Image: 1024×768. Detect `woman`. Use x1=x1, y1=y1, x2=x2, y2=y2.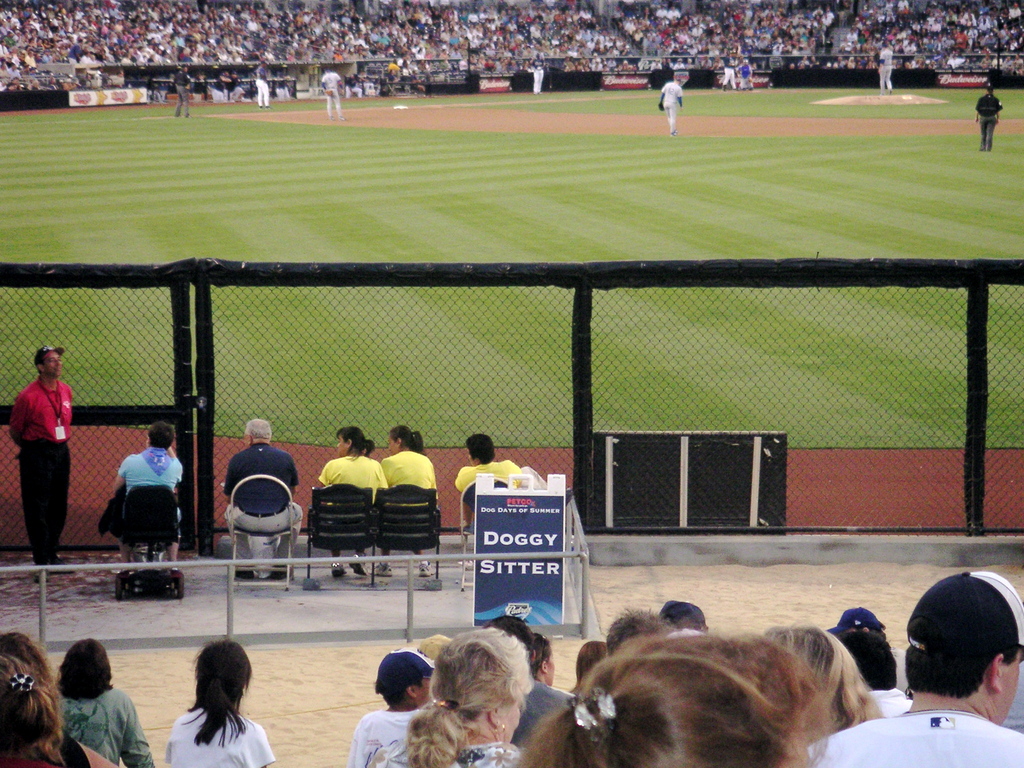
x1=376, y1=428, x2=438, y2=579.
